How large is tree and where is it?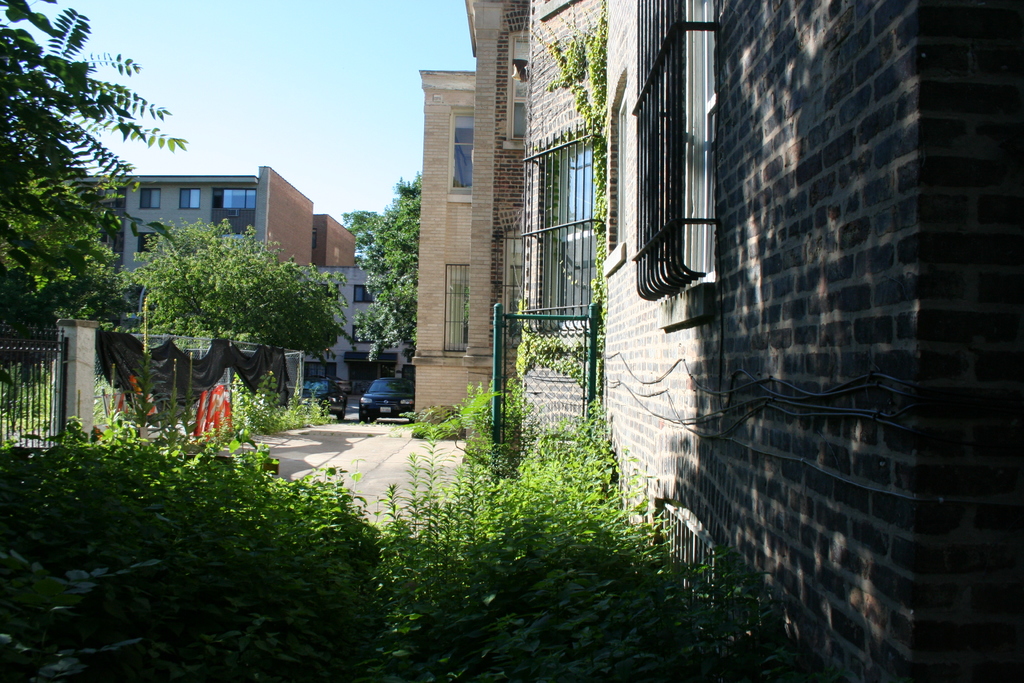
Bounding box: crop(340, 168, 432, 363).
